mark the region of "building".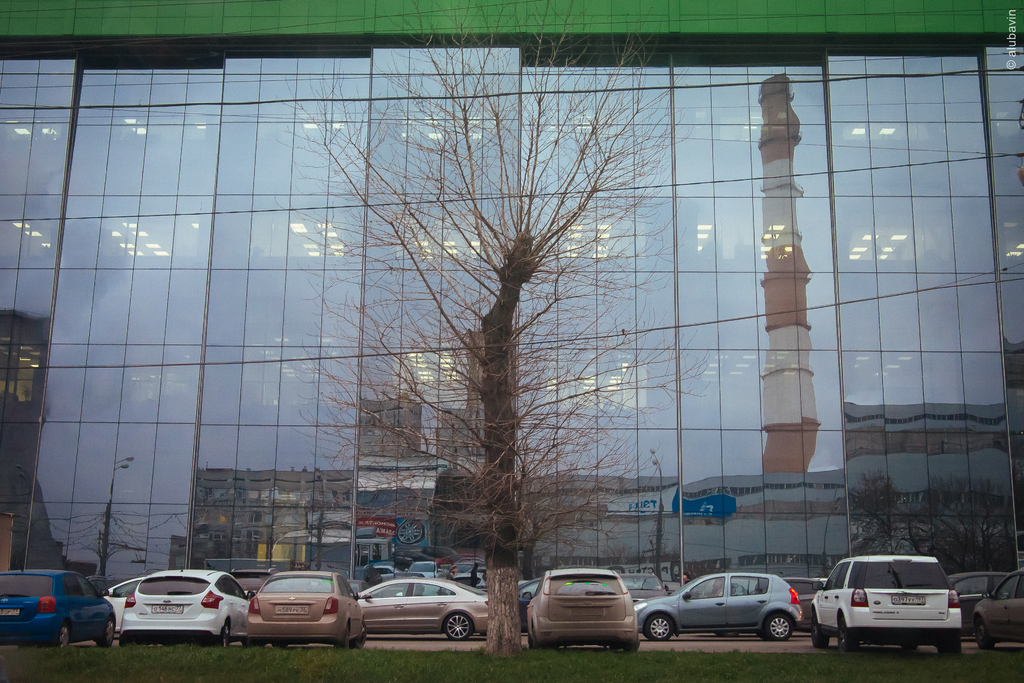
Region: (0, 0, 1023, 633).
